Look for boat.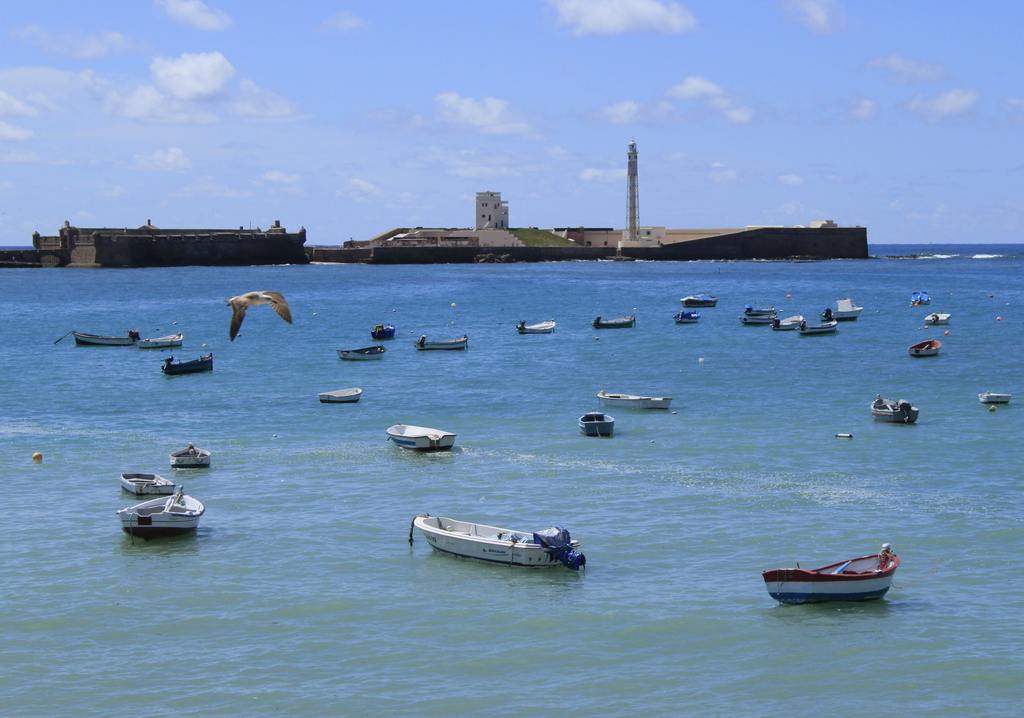
Found: 909/290/934/307.
